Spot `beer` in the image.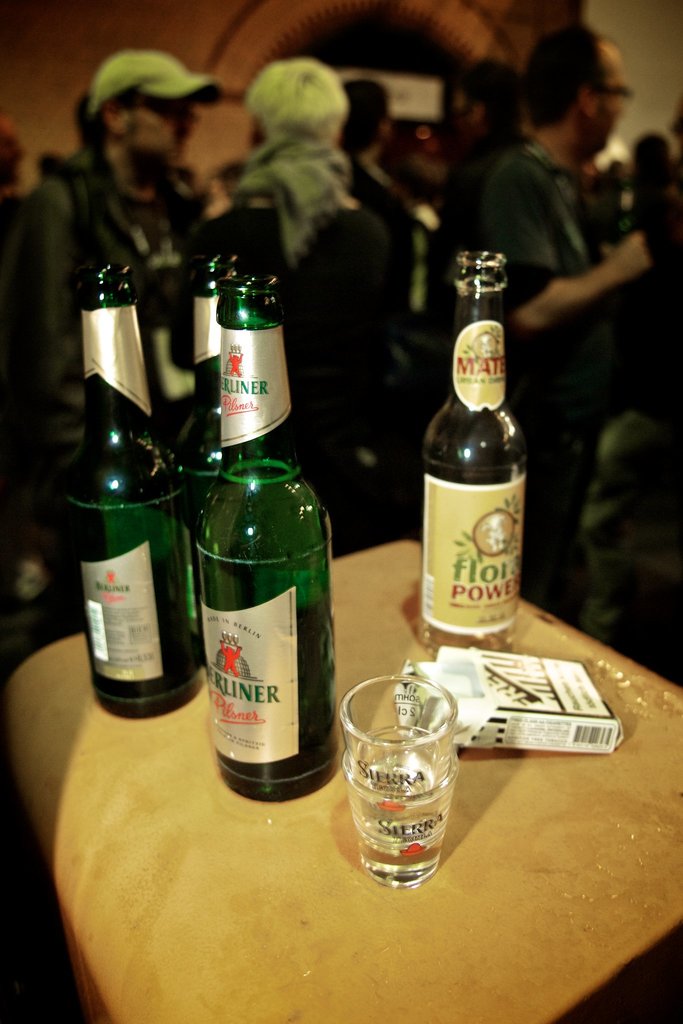
`beer` found at BBox(178, 254, 239, 576).
